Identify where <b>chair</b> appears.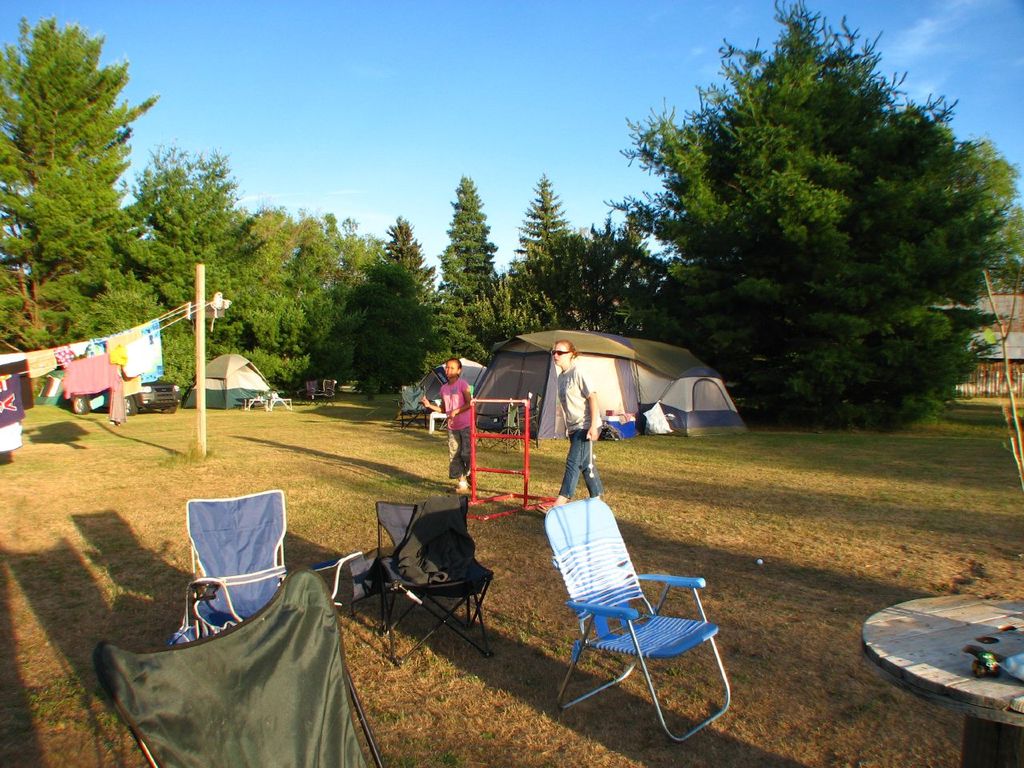
Appears at {"x1": 296, "y1": 380, "x2": 320, "y2": 408}.
